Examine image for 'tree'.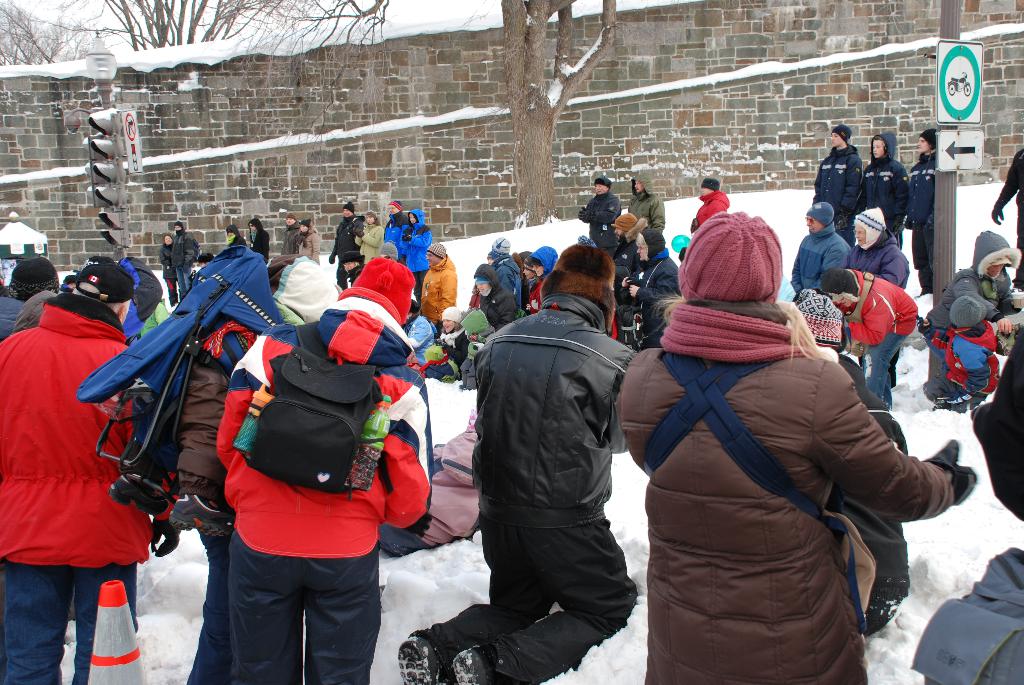
Examination result: [499,0,614,237].
